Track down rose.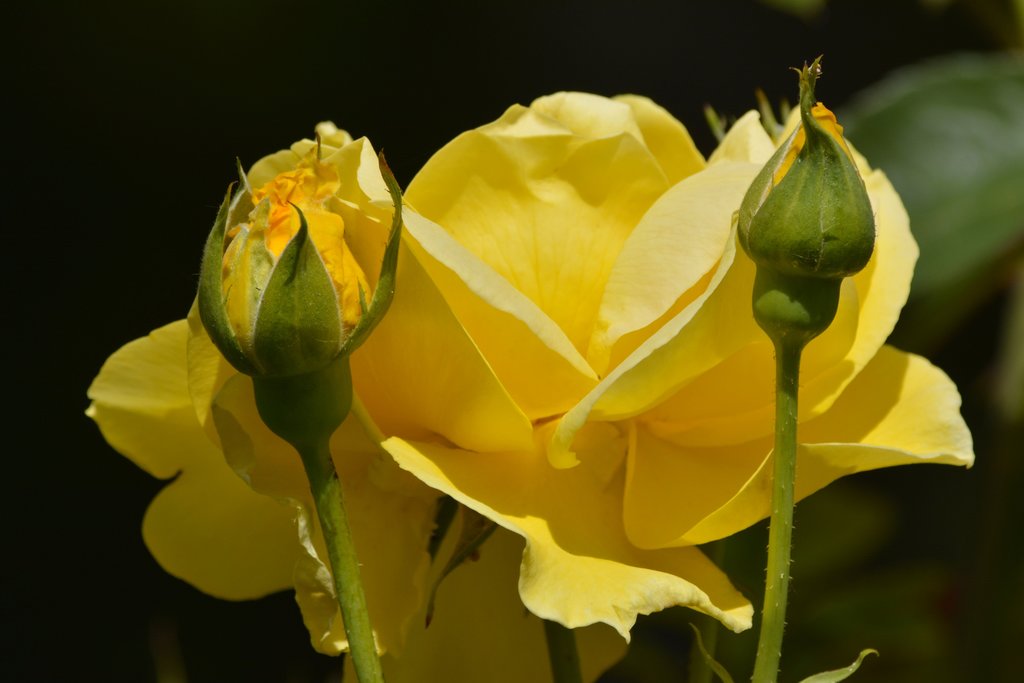
Tracked to [739, 98, 881, 283].
